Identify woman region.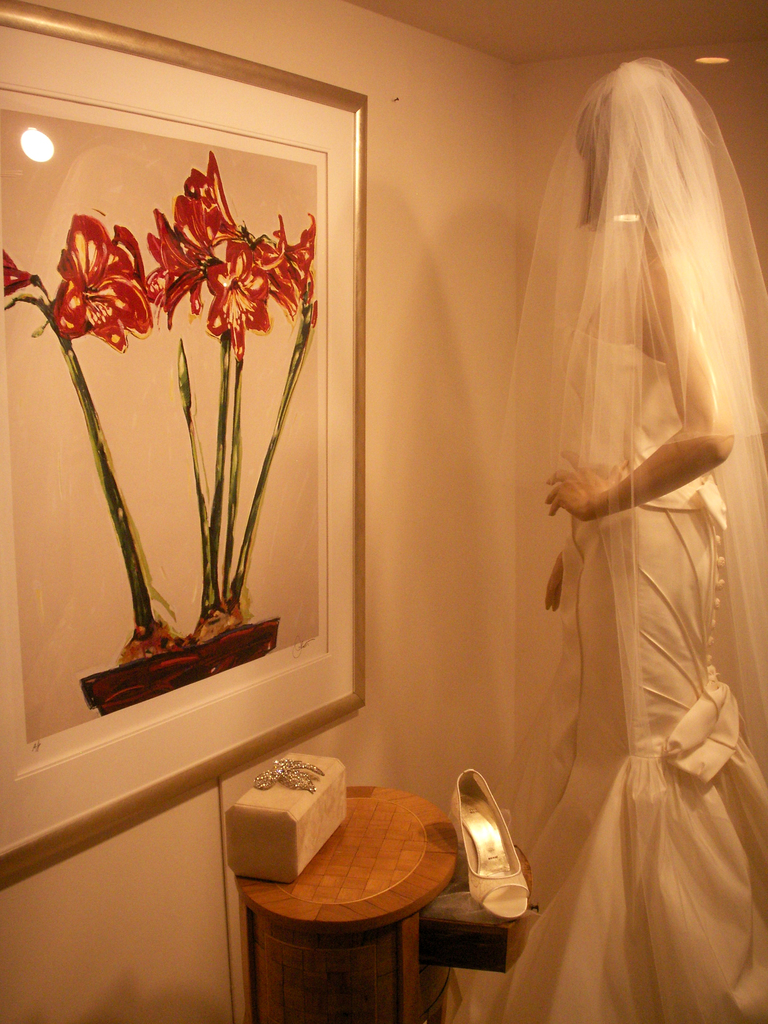
Region: select_region(485, 49, 767, 1023).
